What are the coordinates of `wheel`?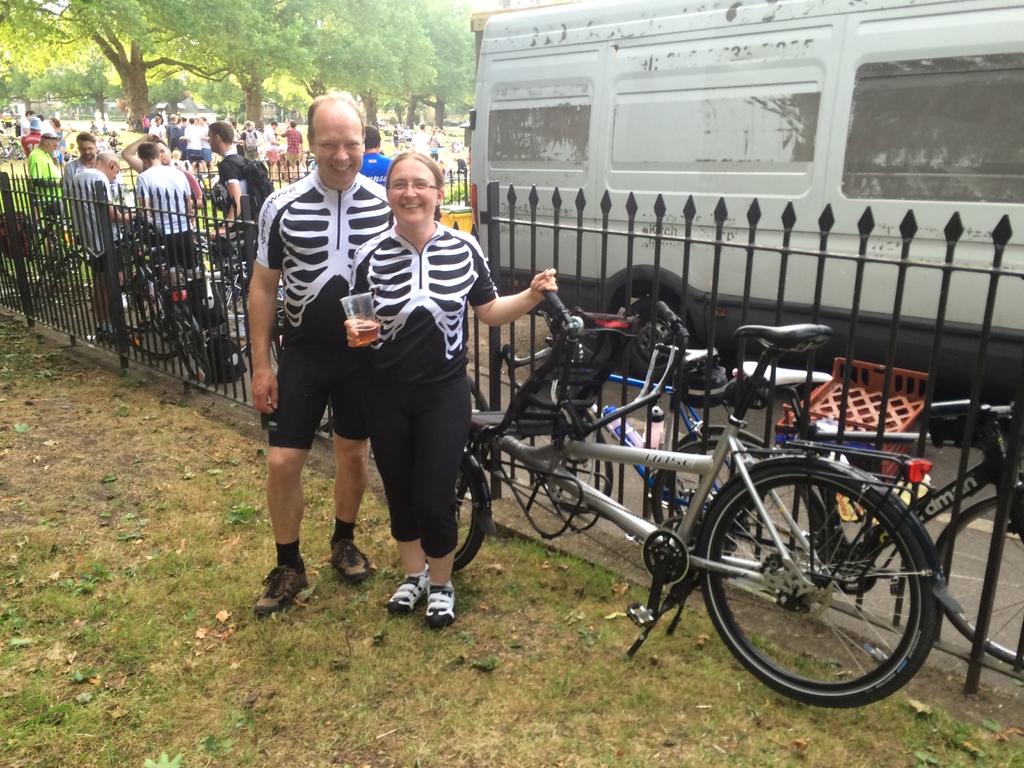
[426,455,488,573].
